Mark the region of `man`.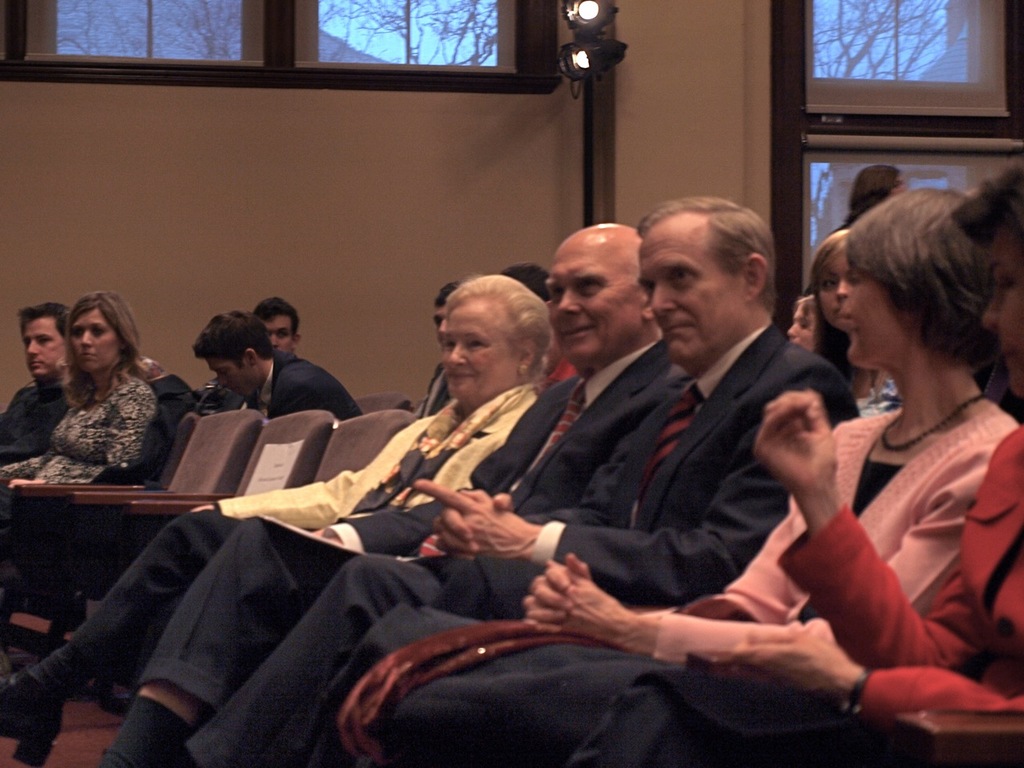
Region: bbox=[101, 219, 678, 767].
